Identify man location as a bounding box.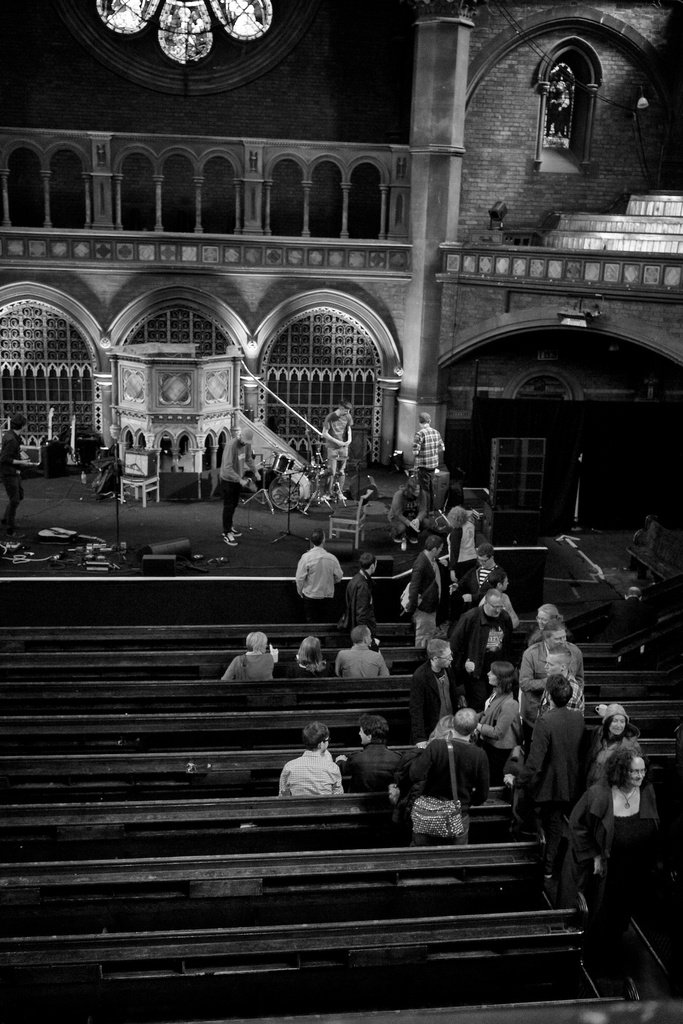
{"x1": 413, "y1": 412, "x2": 450, "y2": 513}.
